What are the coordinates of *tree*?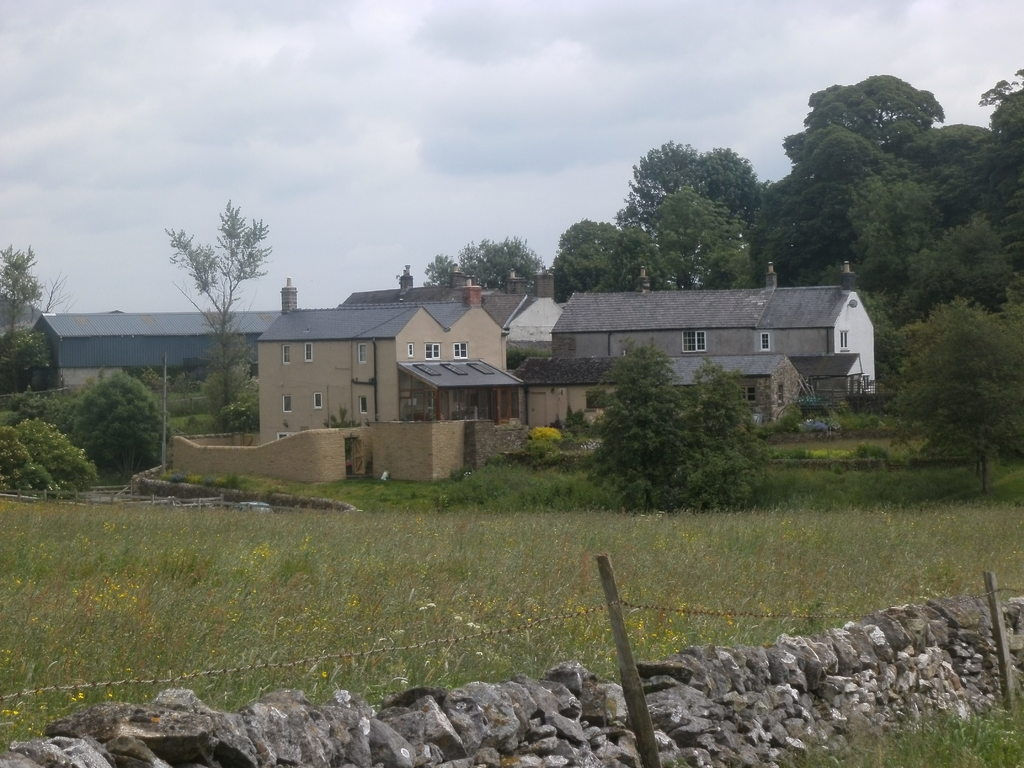
left=850, top=276, right=912, bottom=417.
